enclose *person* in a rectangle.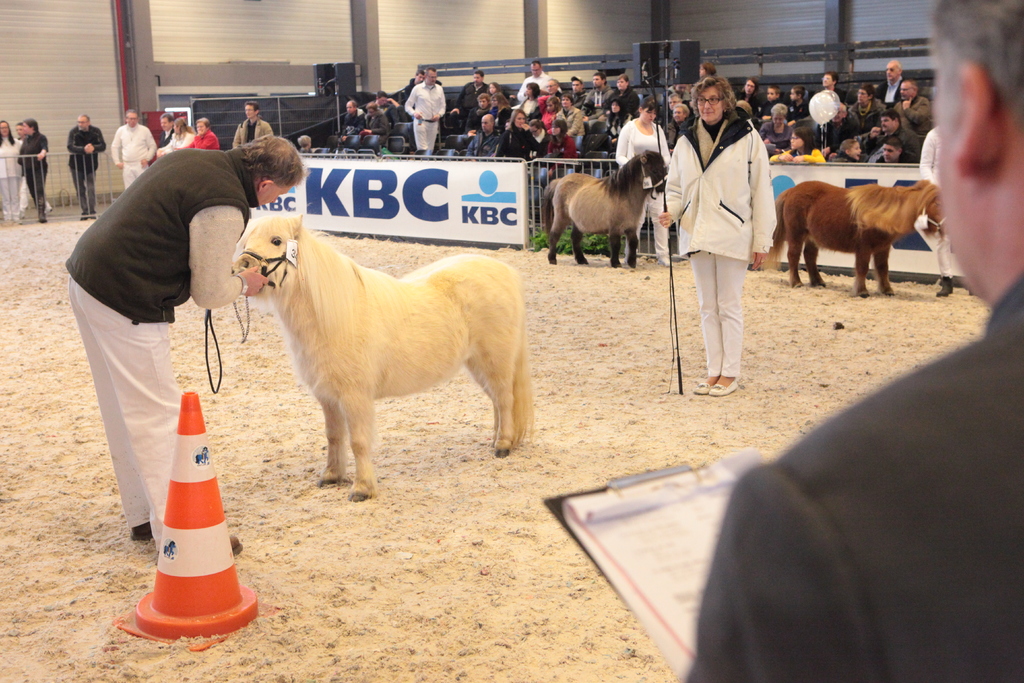
[230,101,275,151].
